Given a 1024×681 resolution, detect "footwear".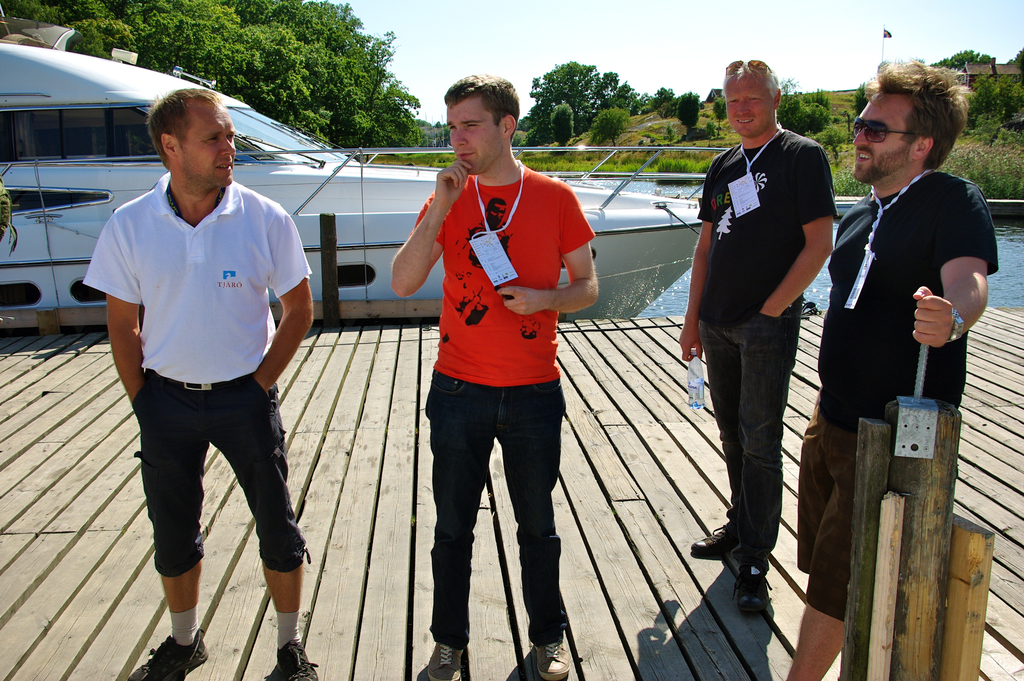
left=125, top=628, right=214, bottom=680.
